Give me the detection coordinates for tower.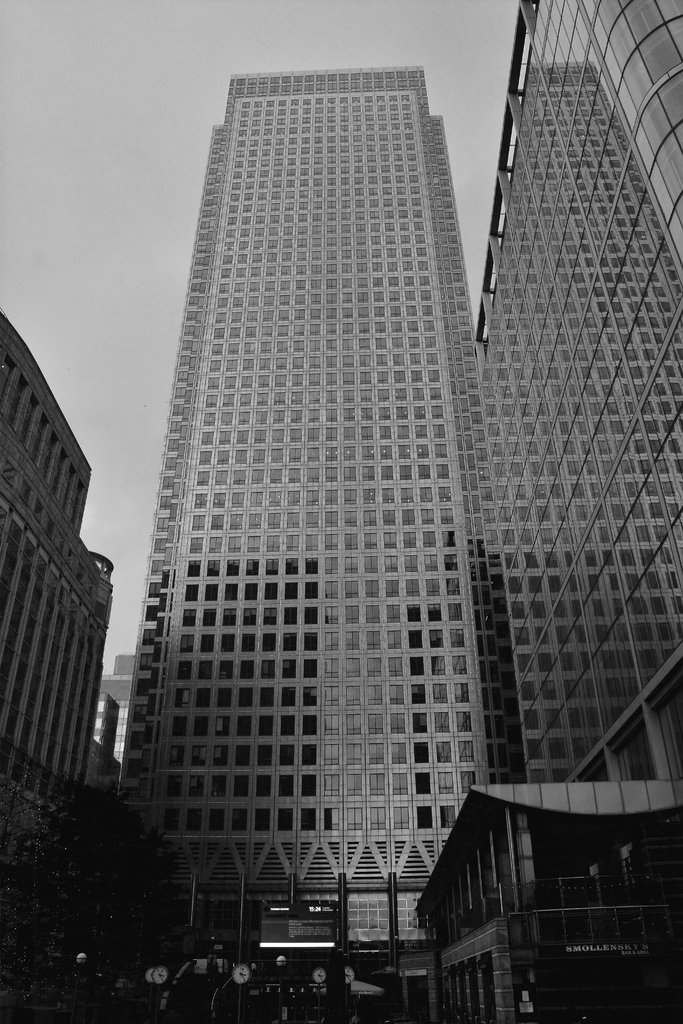
{"x1": 0, "y1": 307, "x2": 120, "y2": 1021}.
